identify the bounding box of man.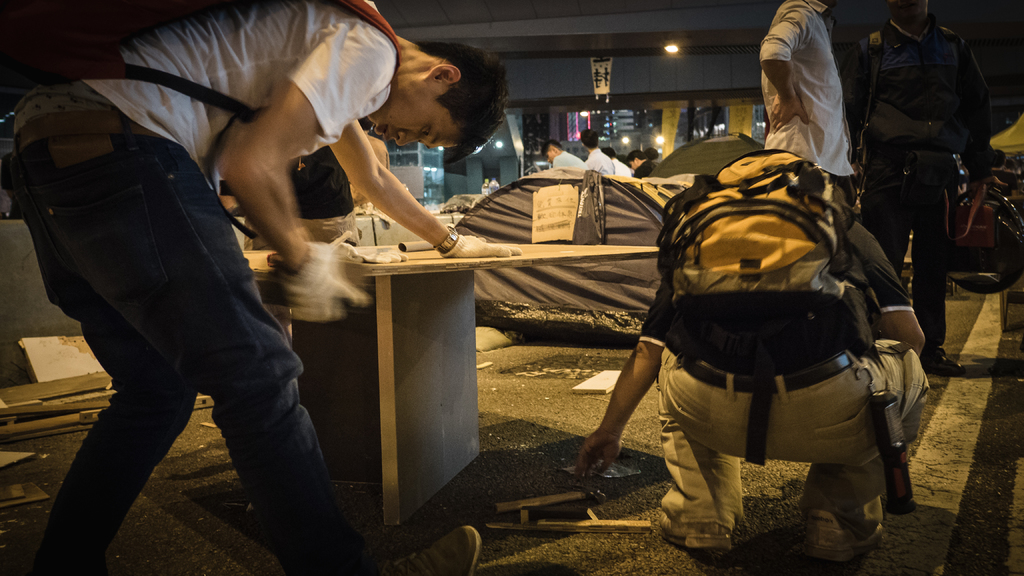
(759, 0, 859, 205).
